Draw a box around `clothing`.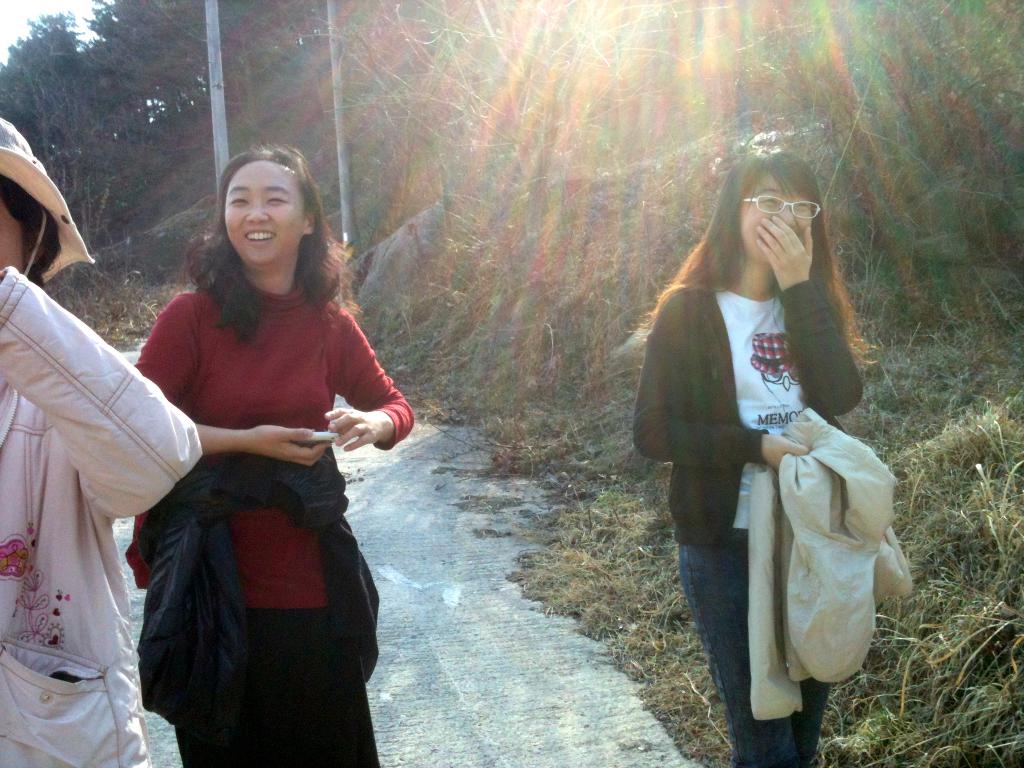
pyautogui.locateOnScreen(119, 237, 392, 723).
